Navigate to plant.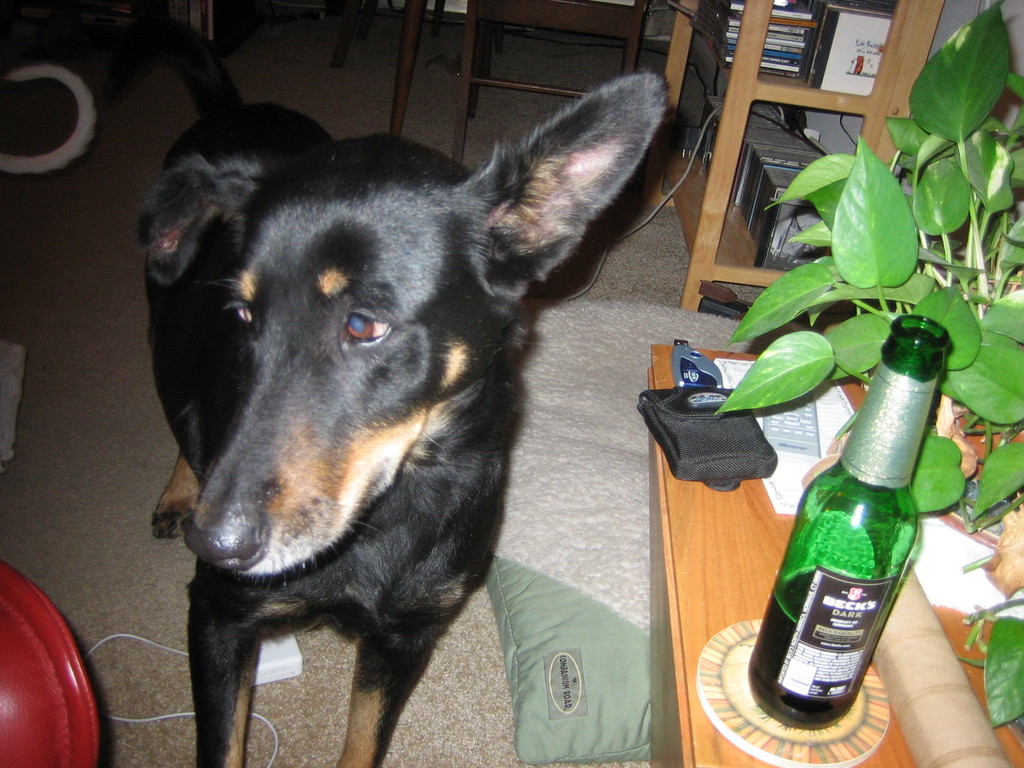
Navigation target: 705,68,1010,522.
